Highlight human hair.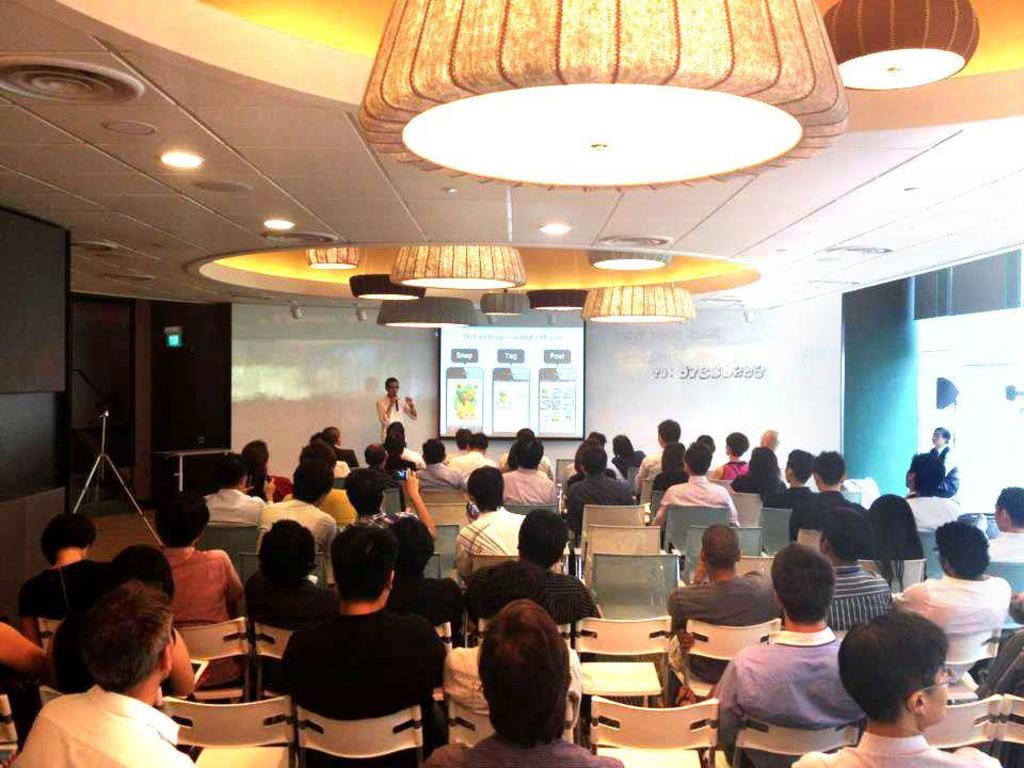
Highlighted region: (657, 418, 682, 445).
